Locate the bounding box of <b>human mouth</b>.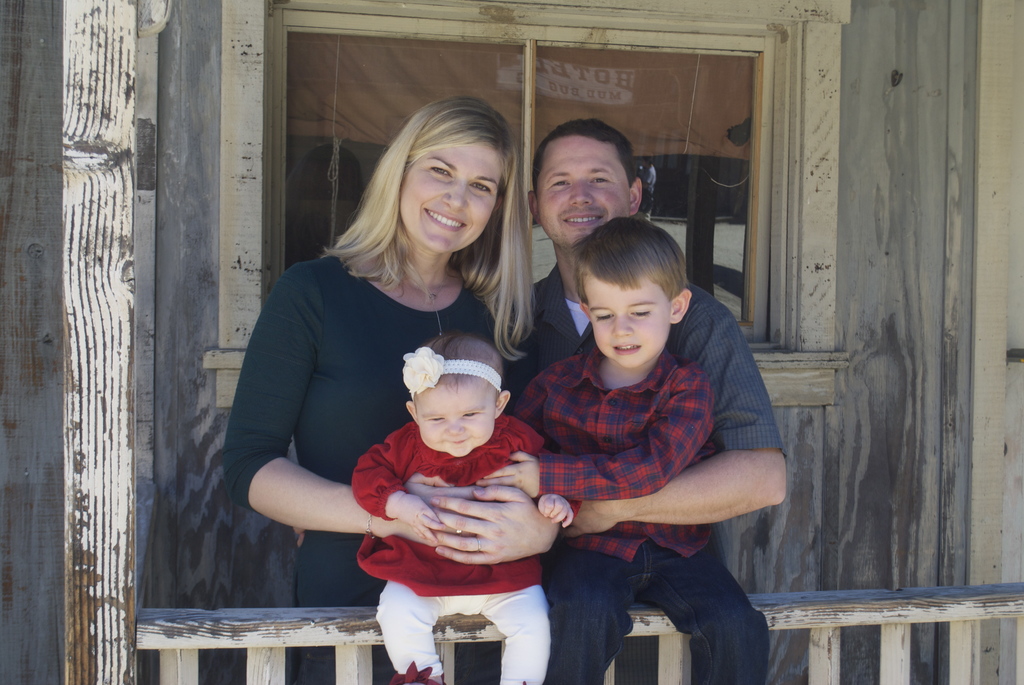
Bounding box: detection(607, 337, 646, 358).
